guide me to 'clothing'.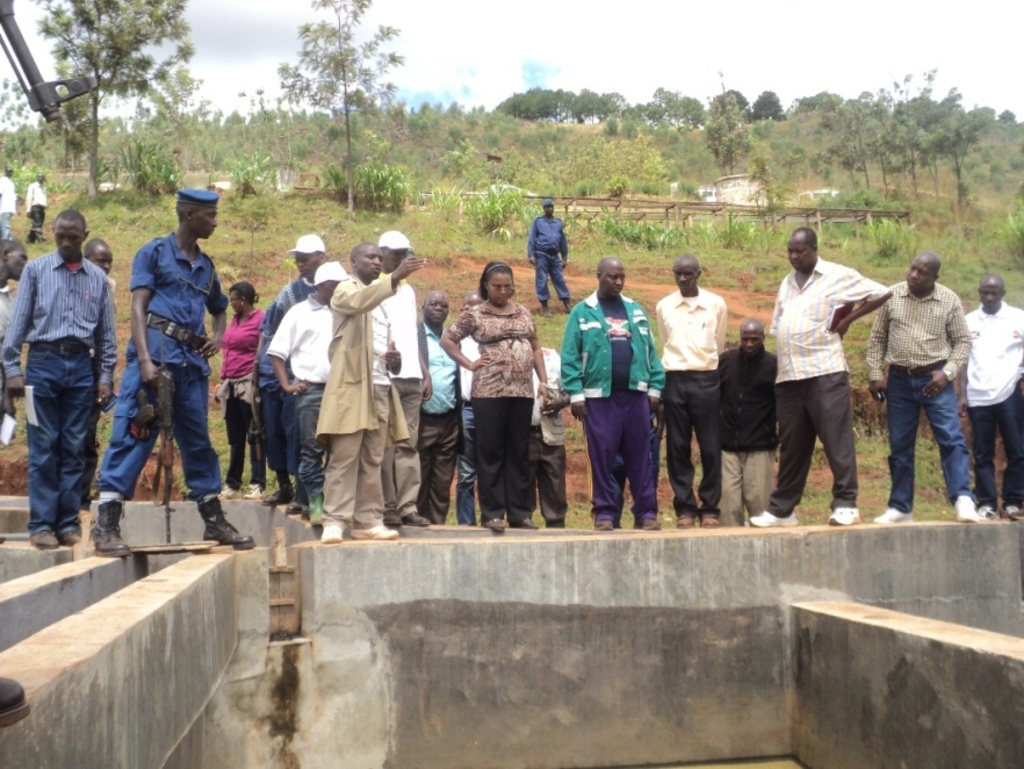
Guidance: (x1=873, y1=282, x2=964, y2=511).
